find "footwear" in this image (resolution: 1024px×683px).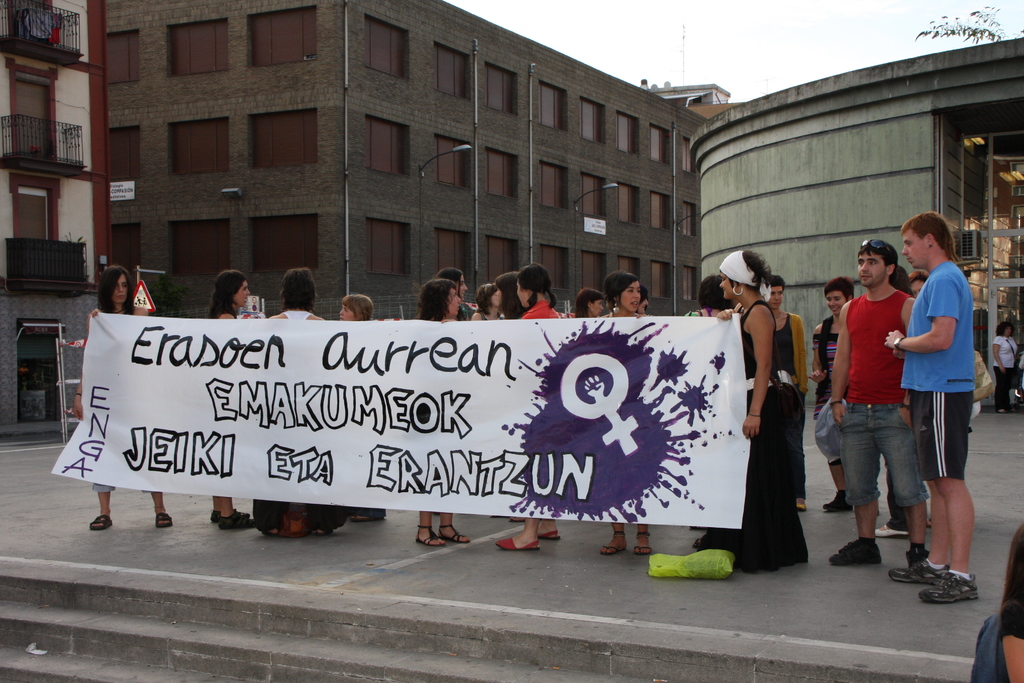
210 508 249 524.
